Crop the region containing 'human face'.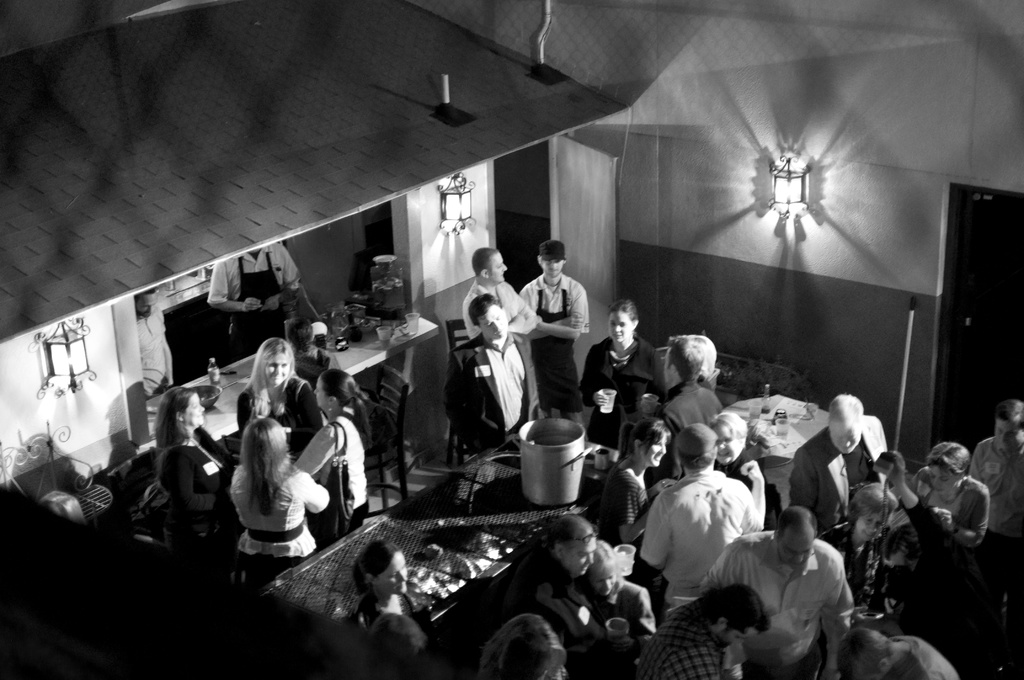
Crop region: [x1=664, y1=355, x2=670, y2=384].
